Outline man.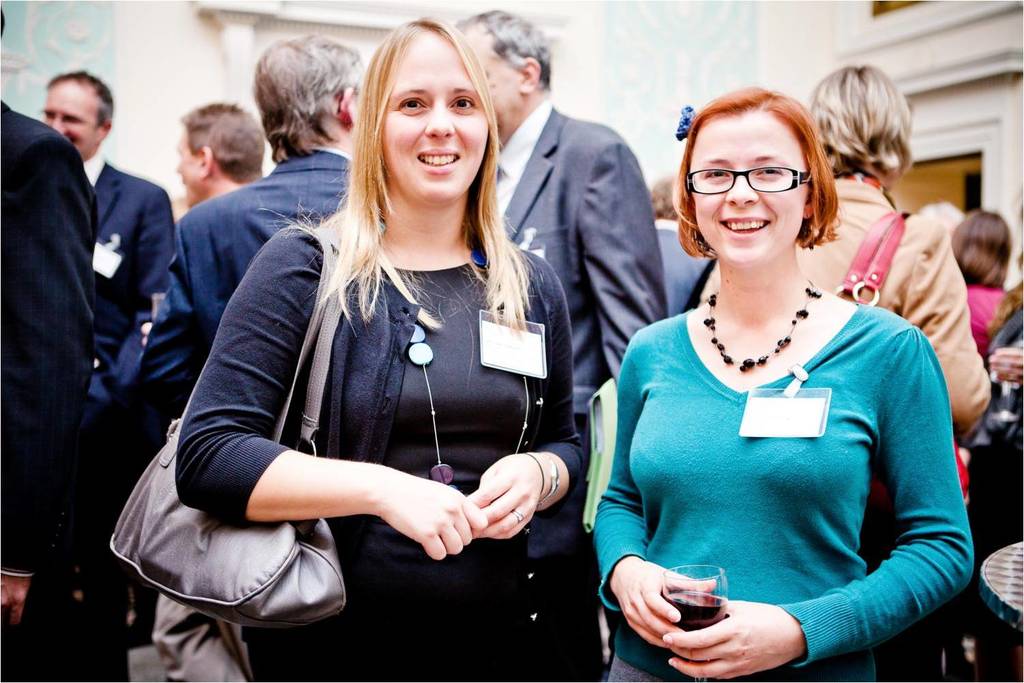
Outline: box(39, 72, 177, 427).
